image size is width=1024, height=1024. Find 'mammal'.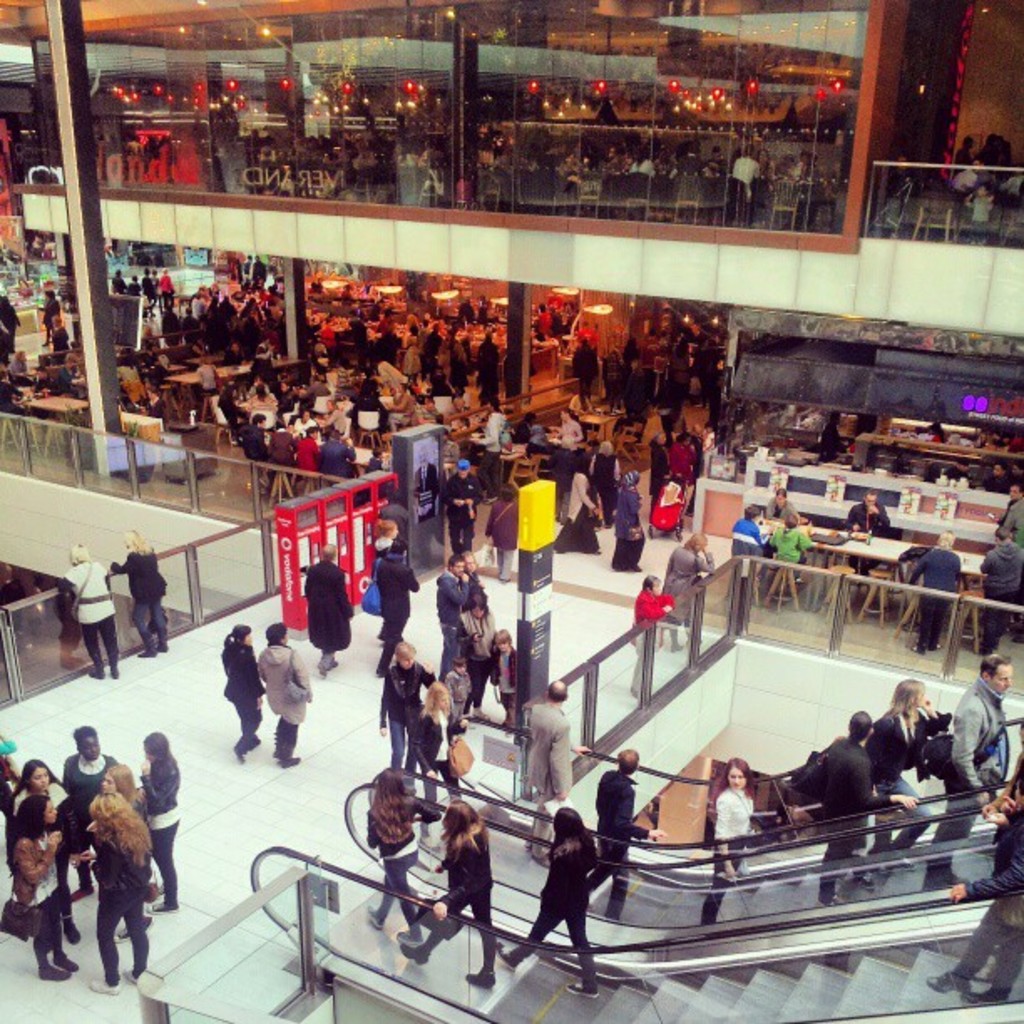
992,480,1022,557.
